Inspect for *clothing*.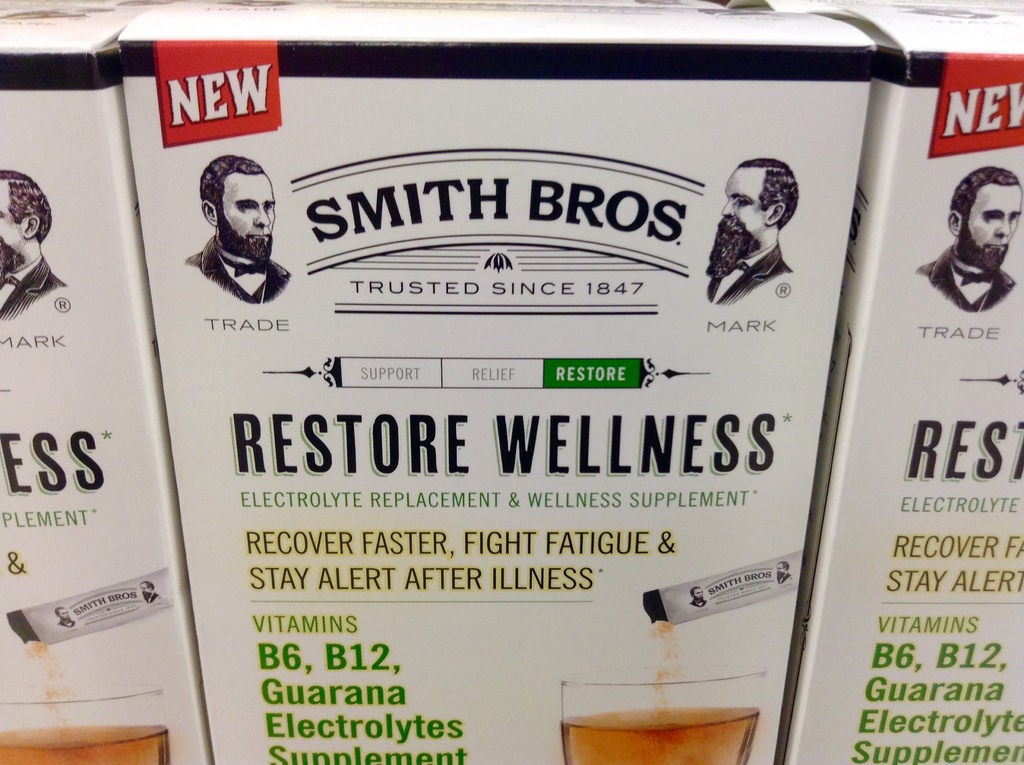
Inspection: bbox(916, 243, 1013, 308).
